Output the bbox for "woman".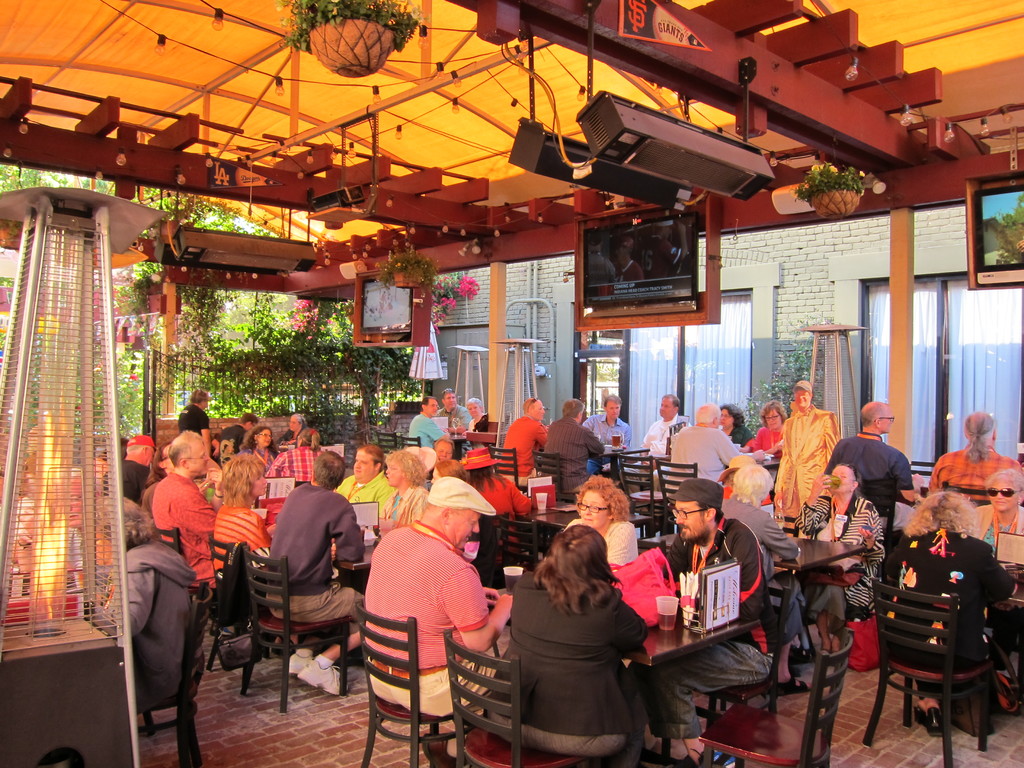
(left=241, top=426, right=276, bottom=470).
